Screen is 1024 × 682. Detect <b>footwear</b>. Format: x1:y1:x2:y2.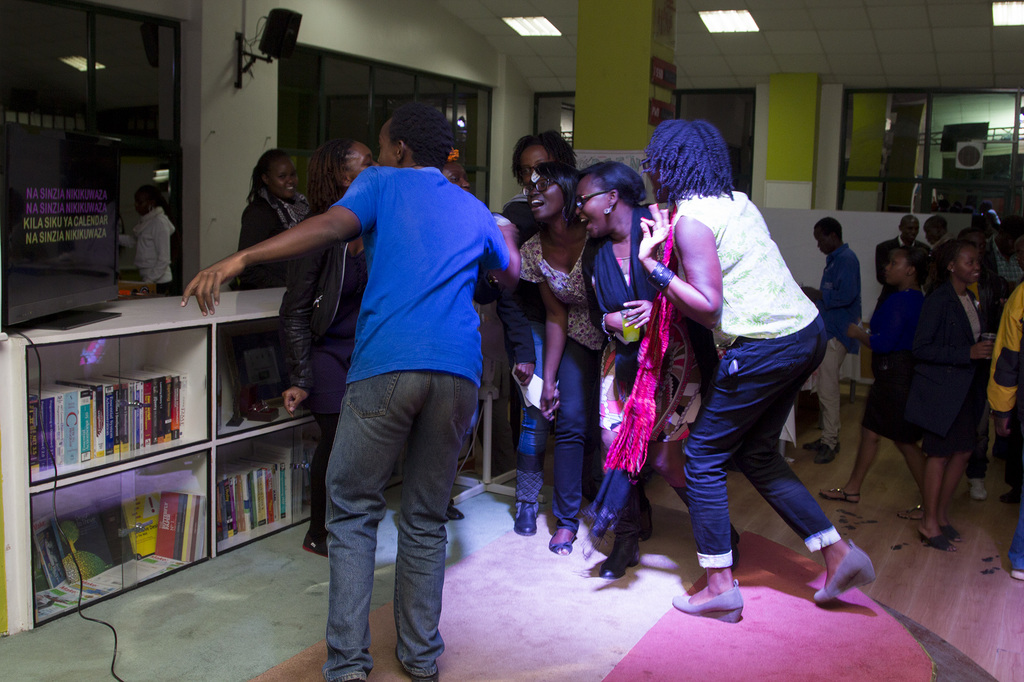
392:646:440:681.
